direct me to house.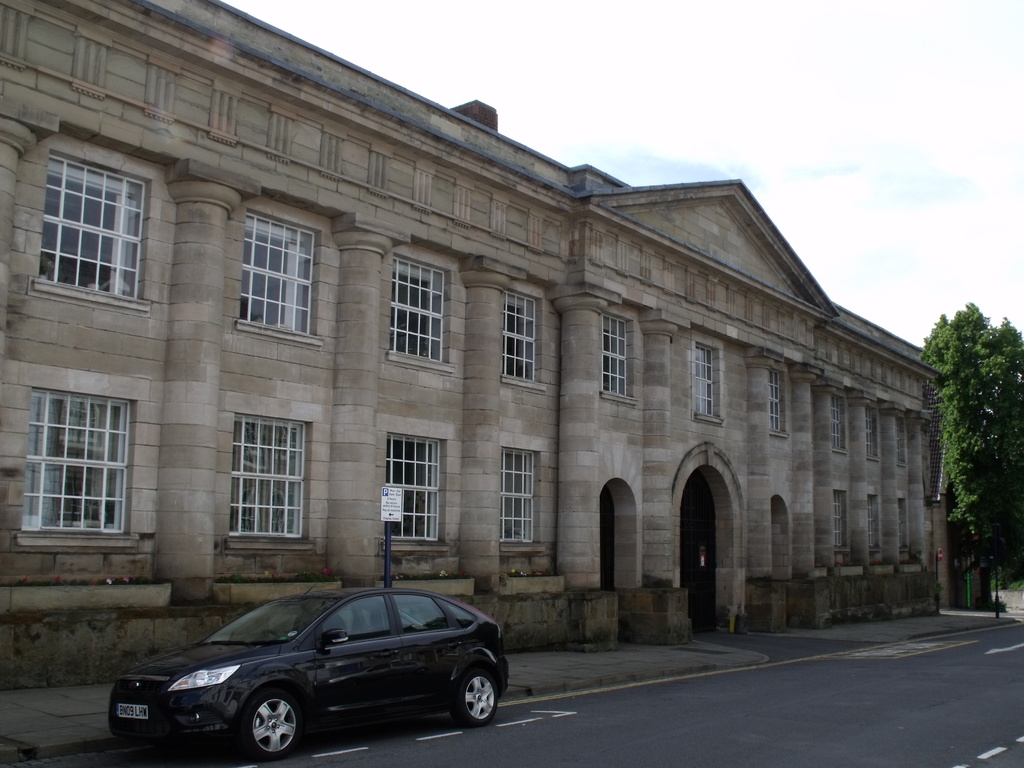
Direction: [x1=52, y1=12, x2=938, y2=702].
